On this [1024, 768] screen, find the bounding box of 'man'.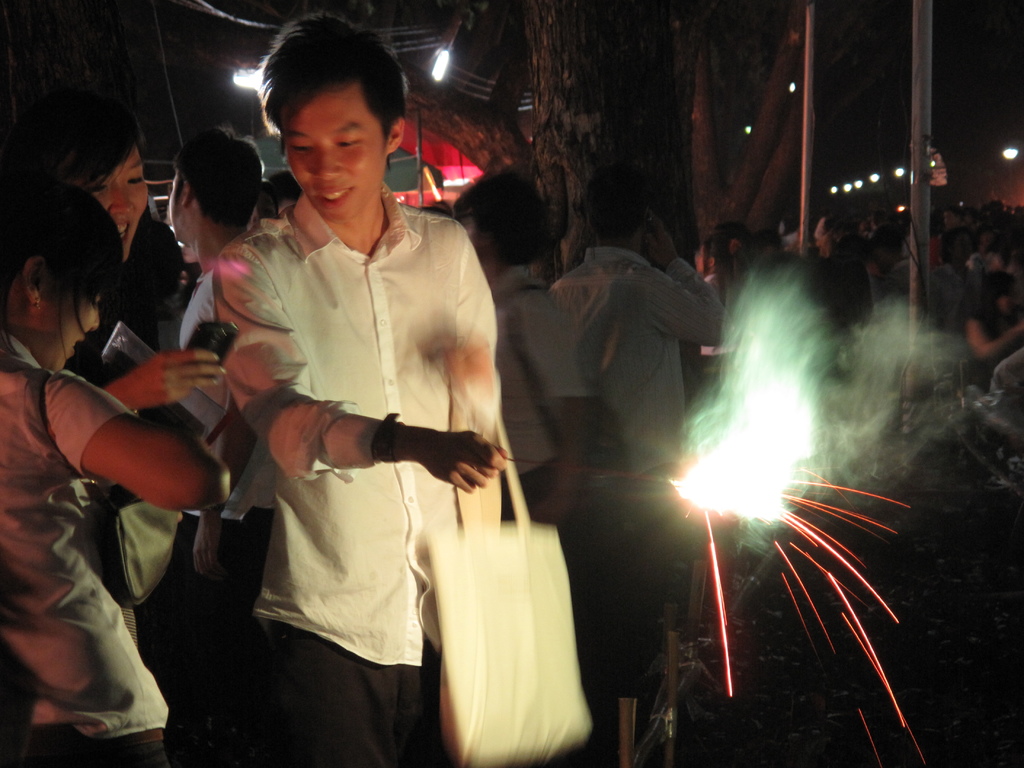
Bounding box: bbox=[214, 12, 499, 767].
